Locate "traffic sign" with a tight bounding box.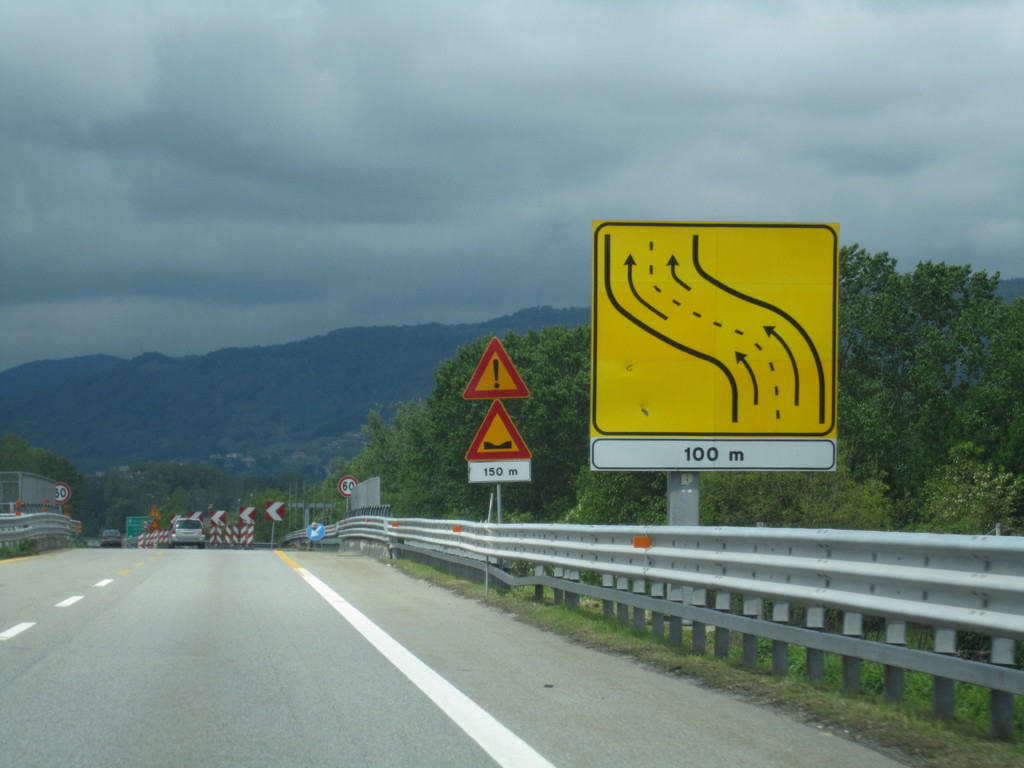
rect(190, 511, 202, 521).
